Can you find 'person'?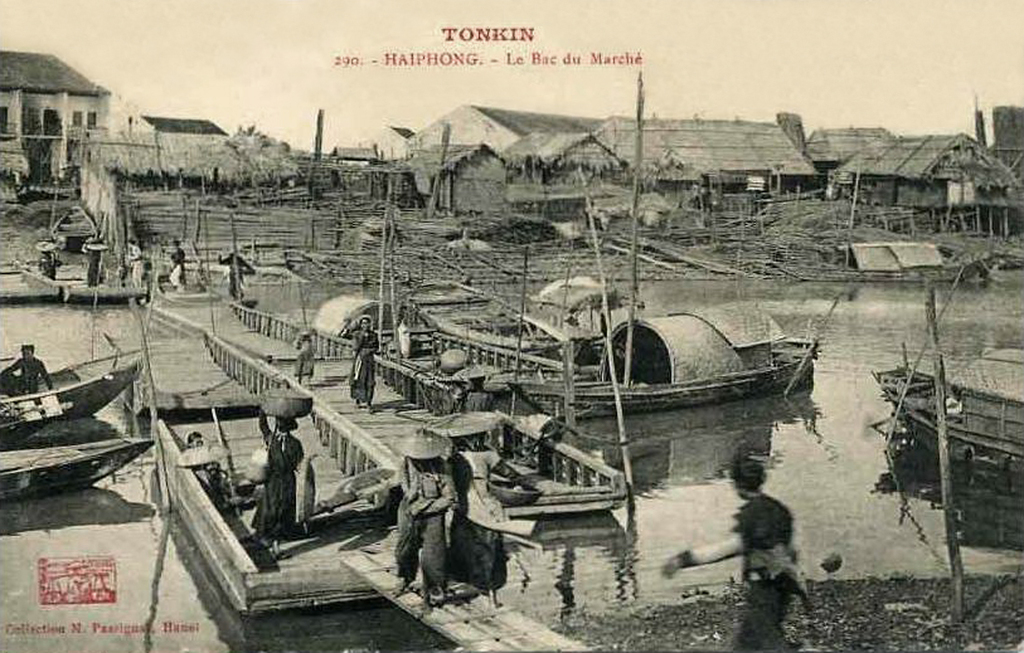
Yes, bounding box: x1=166, y1=238, x2=193, y2=293.
